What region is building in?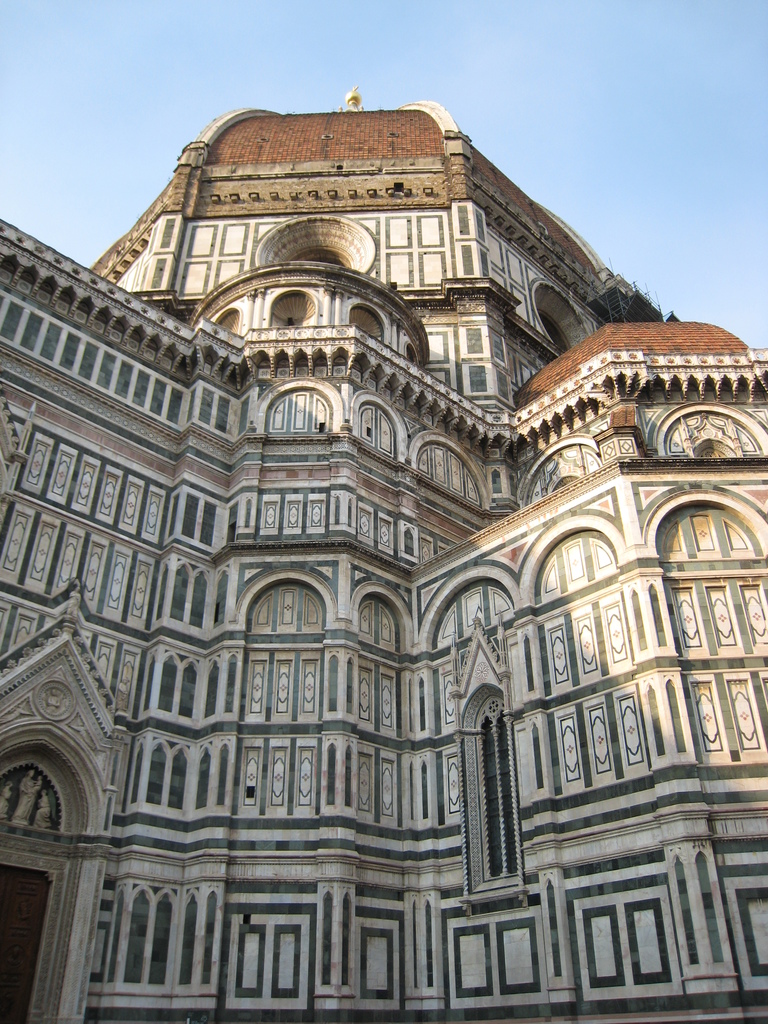
rect(0, 86, 767, 1023).
